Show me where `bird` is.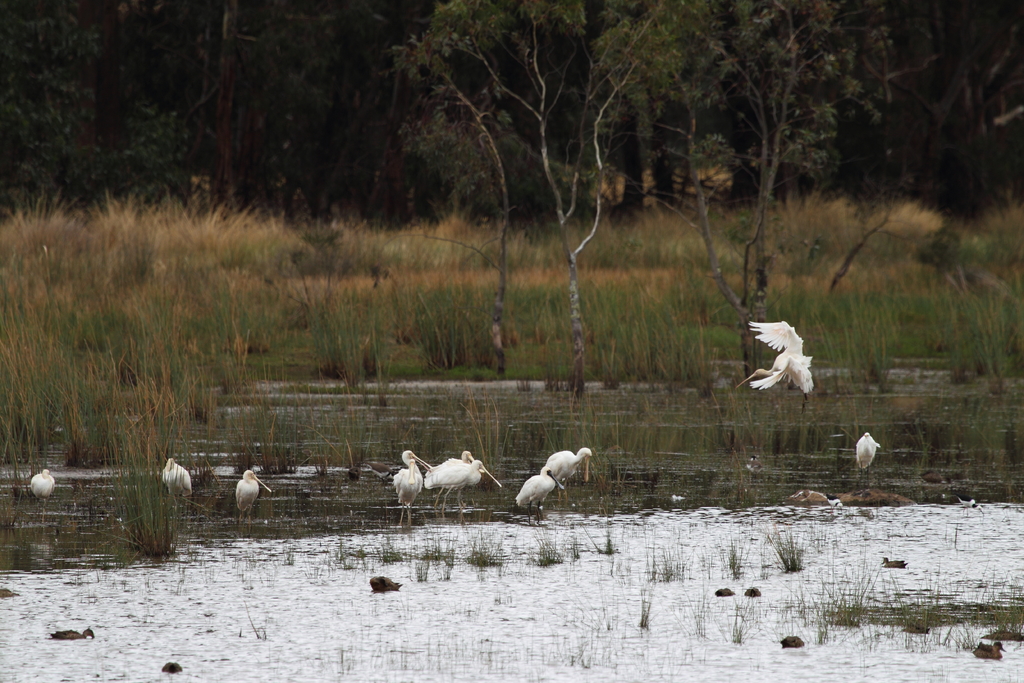
`bird` is at region(746, 311, 825, 399).
